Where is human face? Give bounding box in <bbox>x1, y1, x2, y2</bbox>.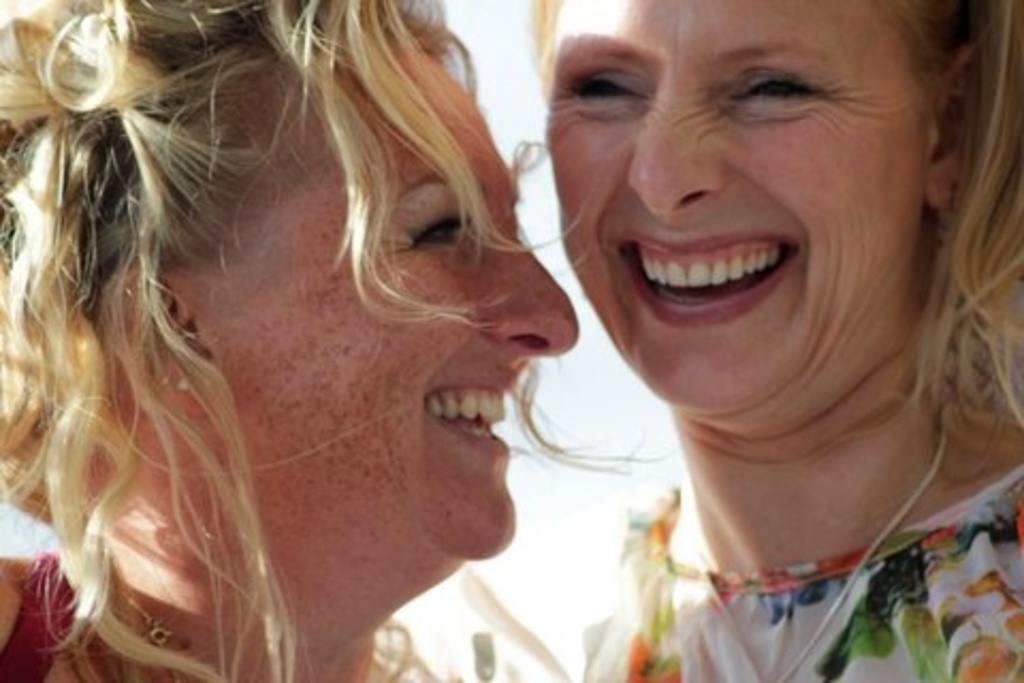
<bbox>542, 0, 924, 414</bbox>.
